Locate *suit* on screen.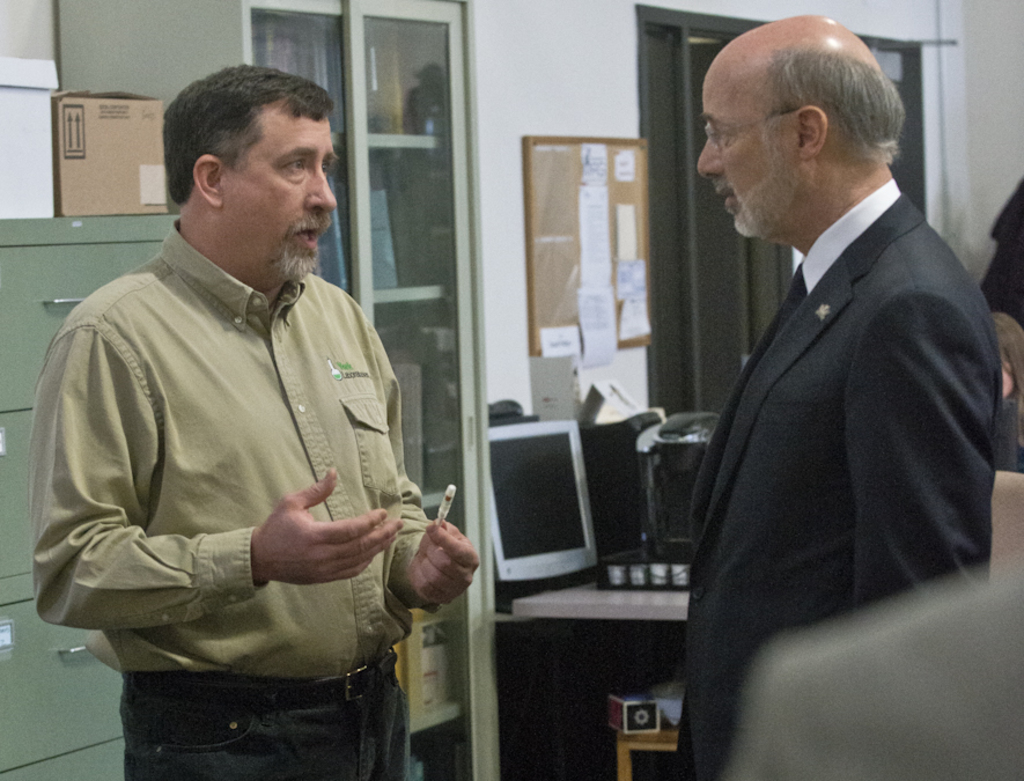
On screen at (633,167,975,722).
